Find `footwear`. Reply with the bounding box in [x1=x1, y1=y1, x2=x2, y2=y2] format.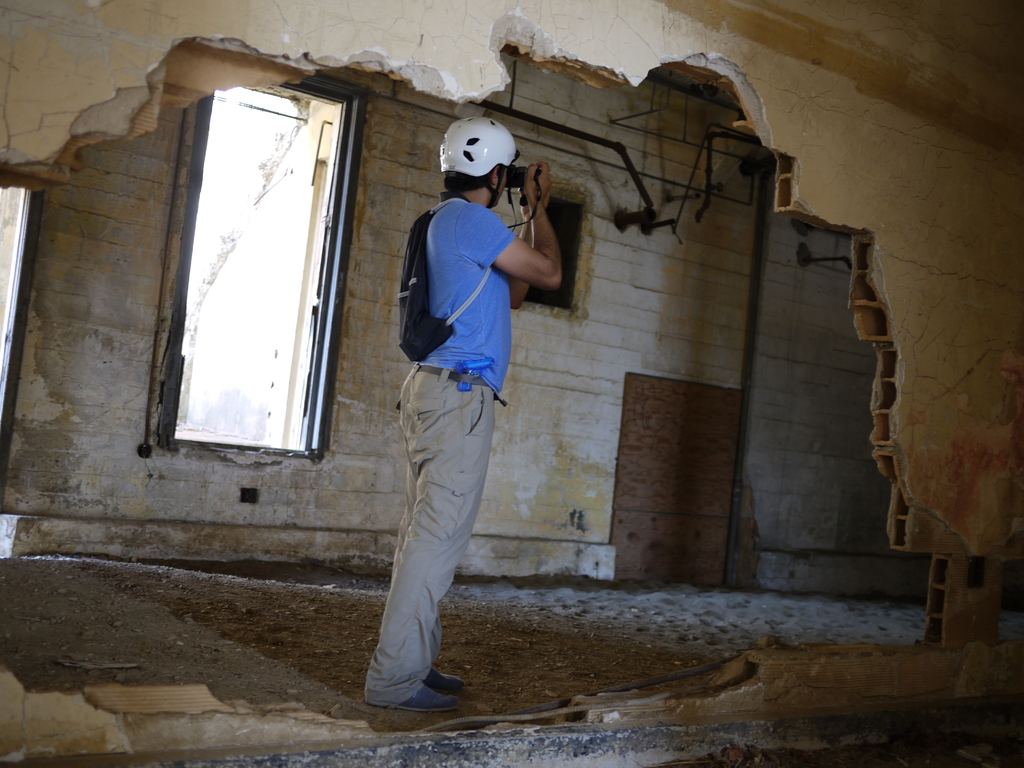
[x1=356, y1=648, x2=456, y2=721].
